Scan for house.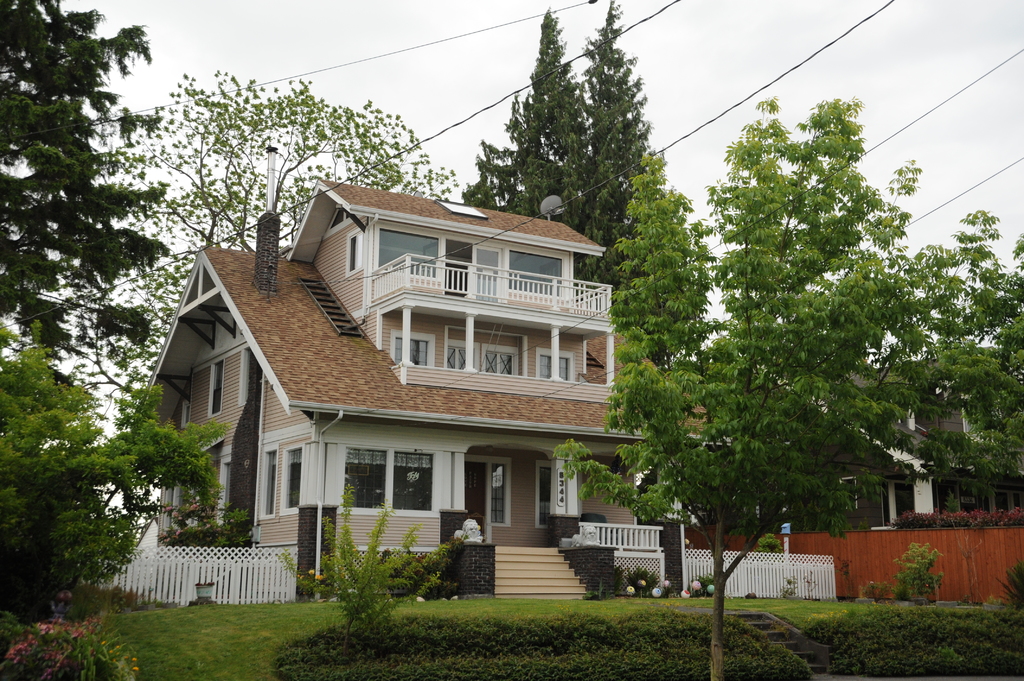
Scan result: {"x1": 659, "y1": 342, "x2": 1023, "y2": 566}.
